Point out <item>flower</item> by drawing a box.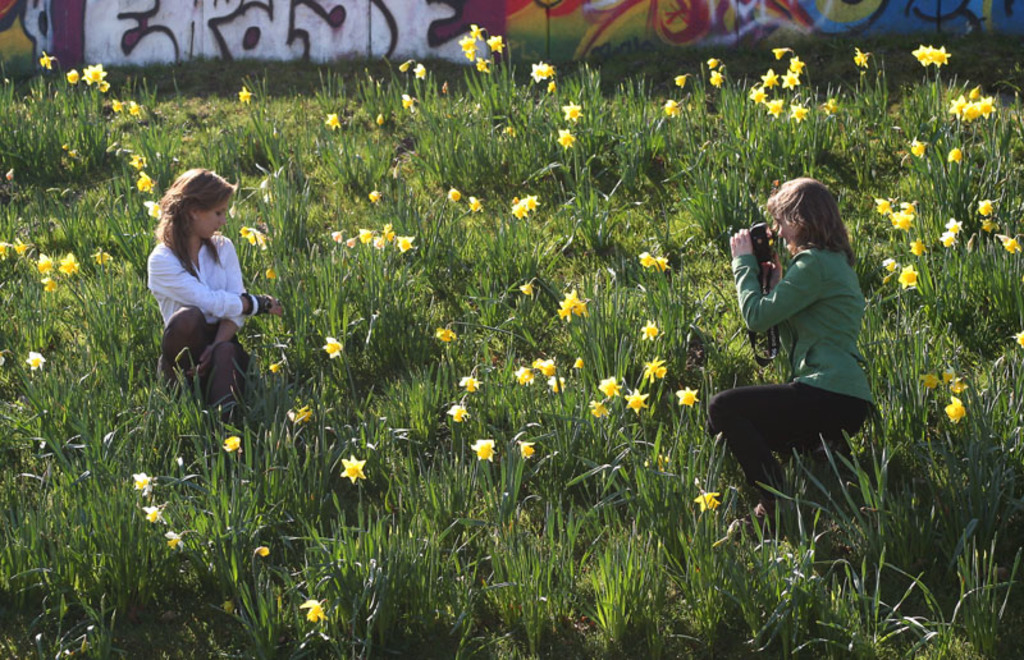
559, 287, 596, 321.
